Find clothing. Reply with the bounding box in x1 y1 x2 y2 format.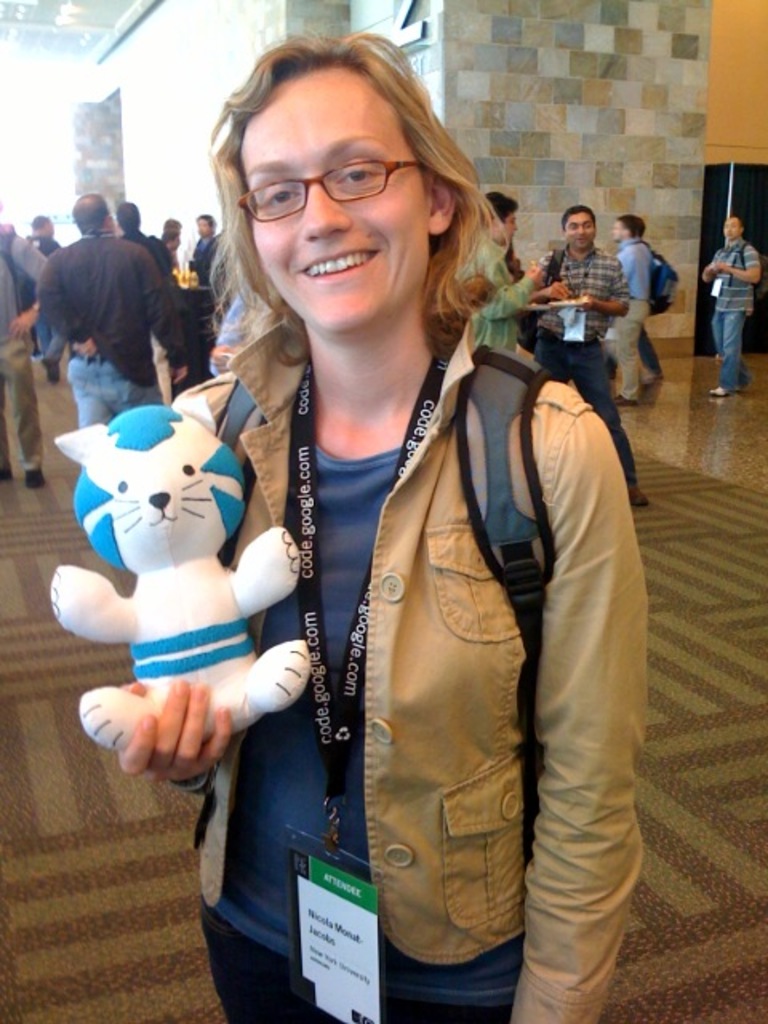
454 226 547 326.
